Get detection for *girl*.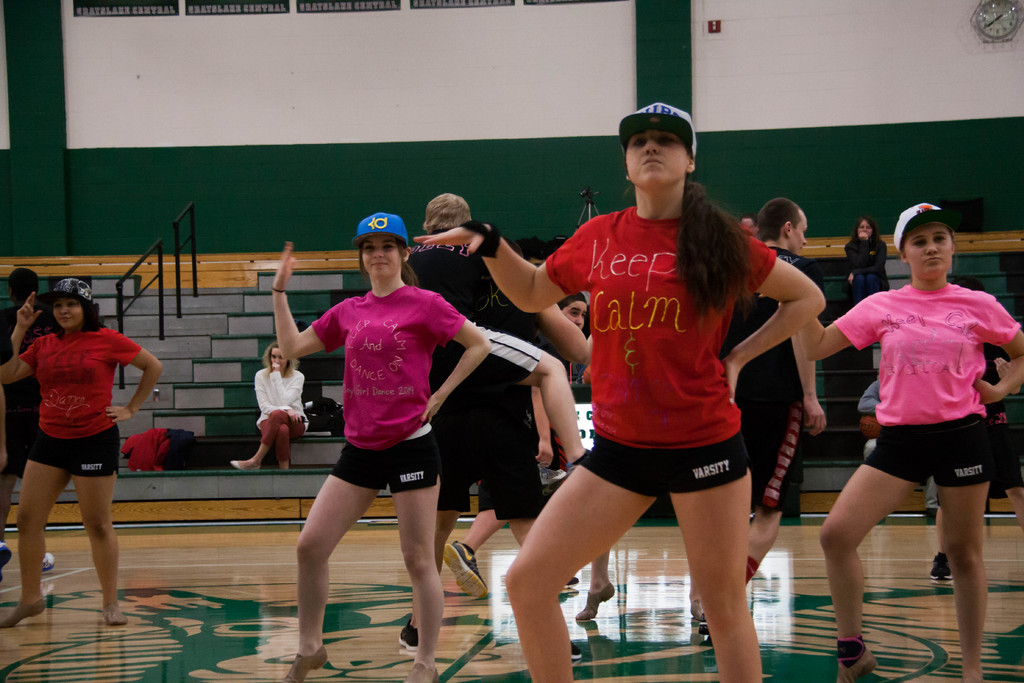
Detection: <region>229, 342, 307, 473</region>.
